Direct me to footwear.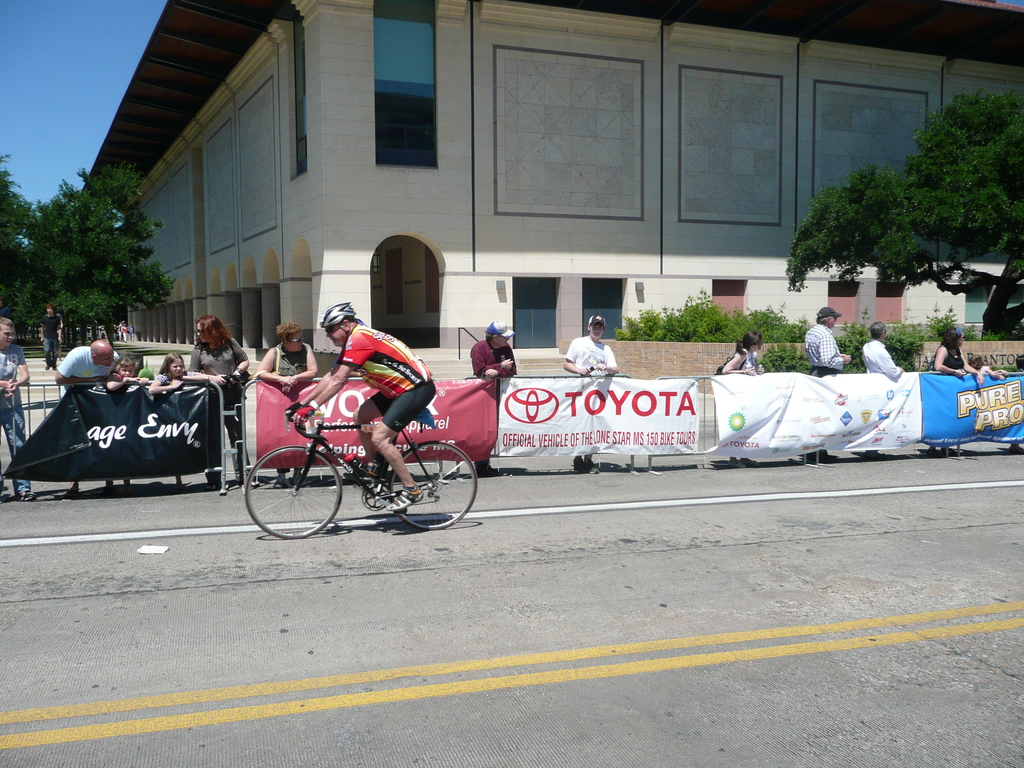
Direction: [17, 488, 40, 502].
